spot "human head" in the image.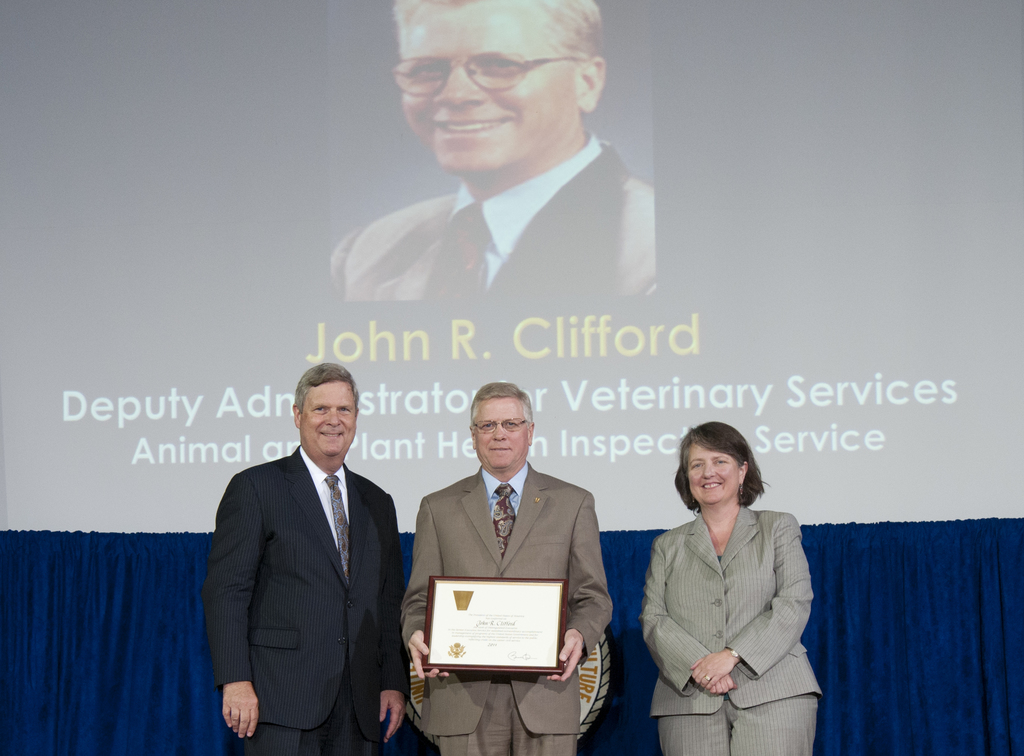
"human head" found at [x1=678, y1=422, x2=753, y2=504].
